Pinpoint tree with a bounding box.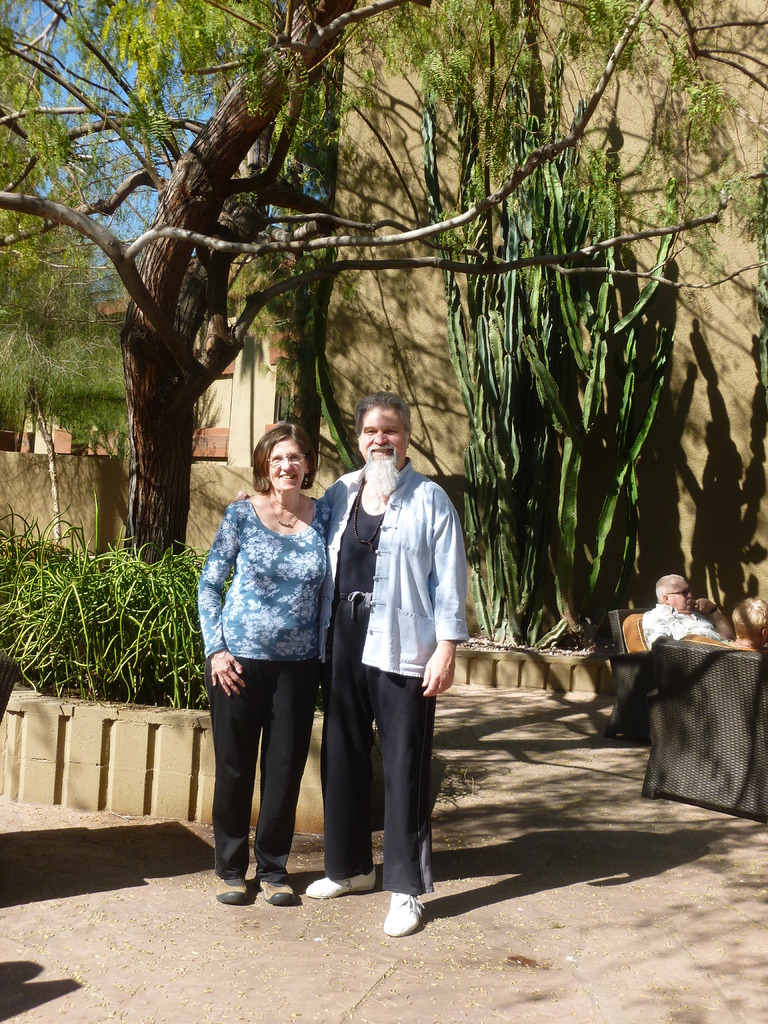
select_region(0, 14, 767, 559).
